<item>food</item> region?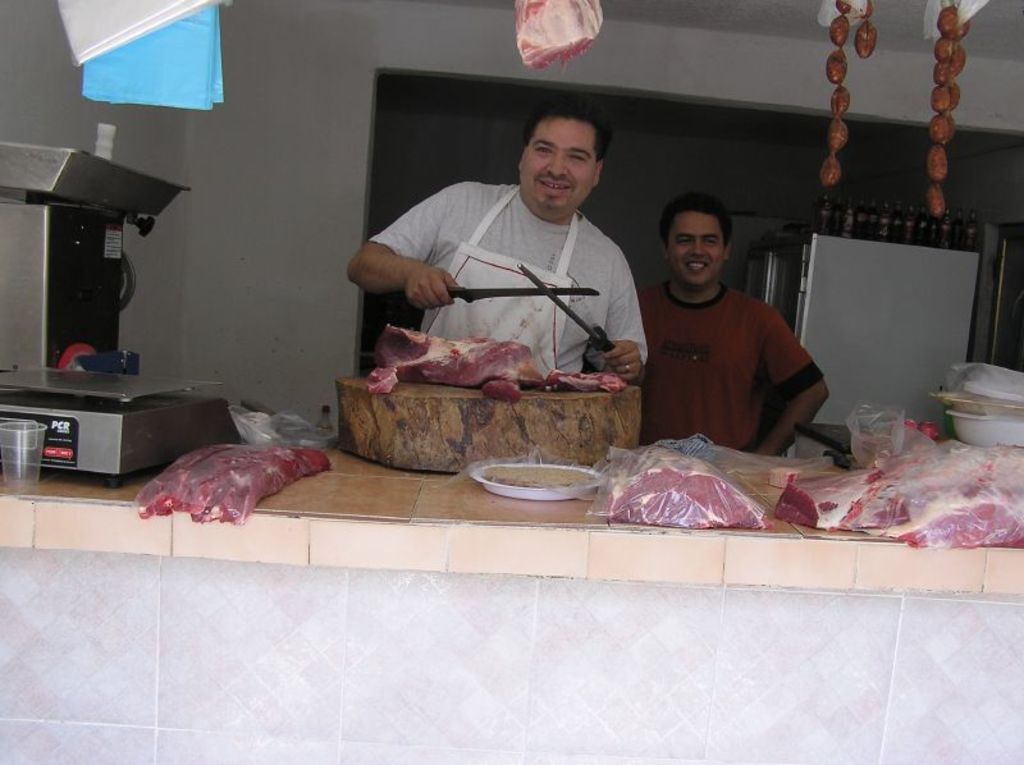
x1=602 y1=440 x2=769 y2=535
